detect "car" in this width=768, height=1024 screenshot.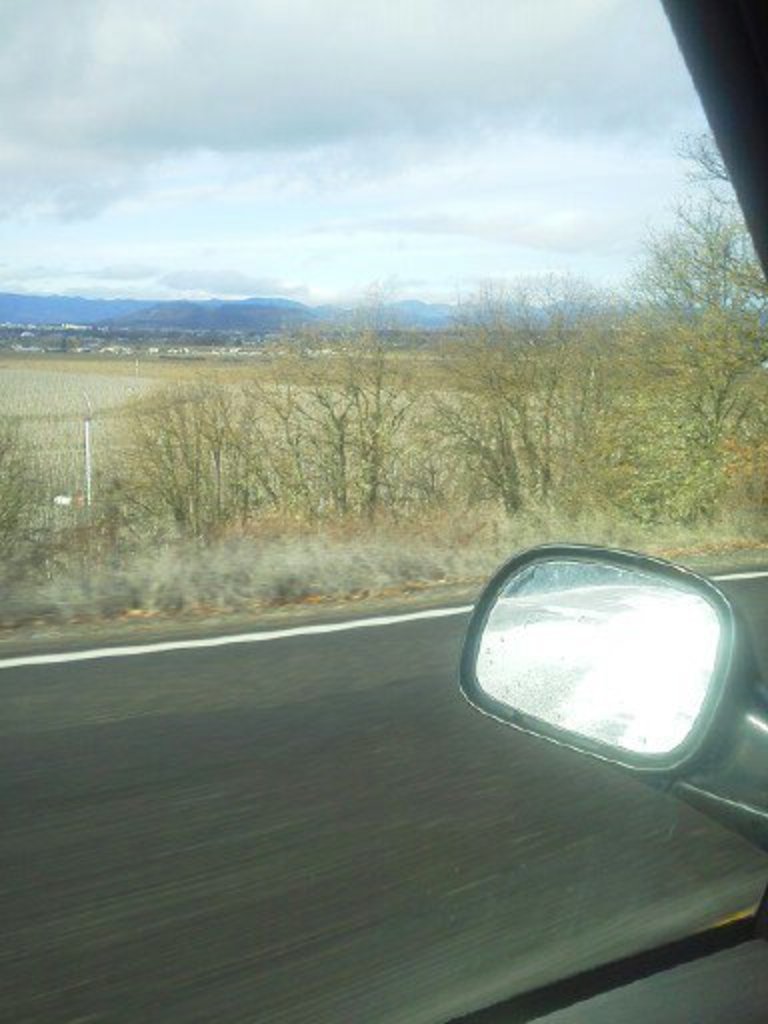
Detection: 0 0 766 1022.
